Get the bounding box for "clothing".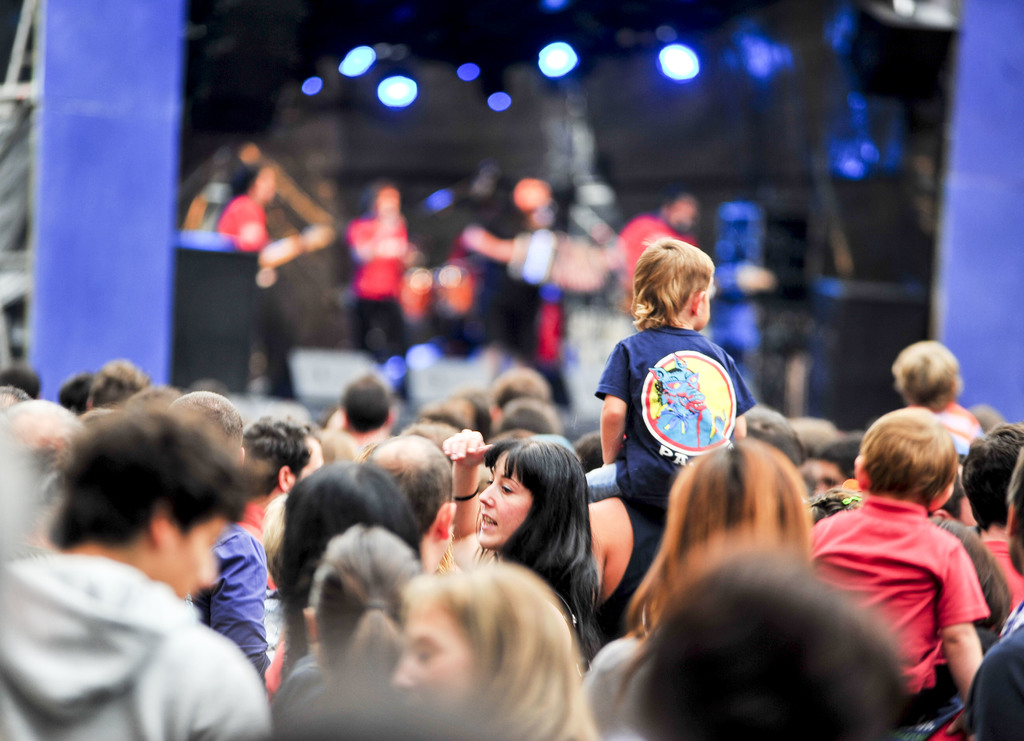
box=[806, 474, 994, 698].
